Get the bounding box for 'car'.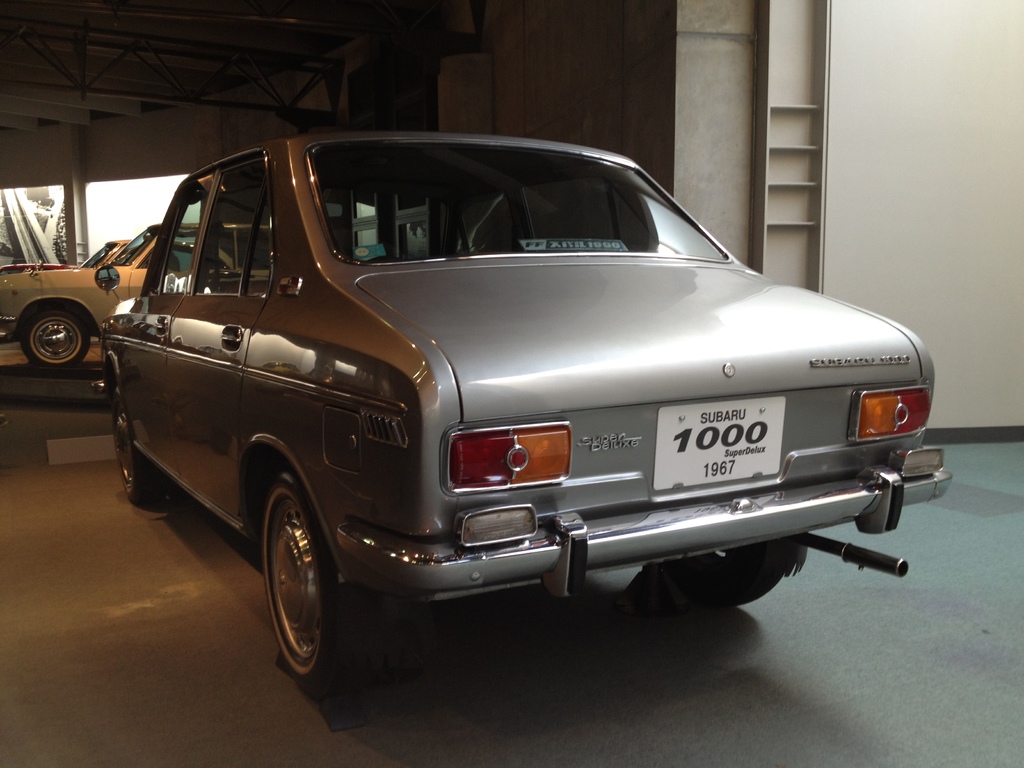
88,127,954,685.
